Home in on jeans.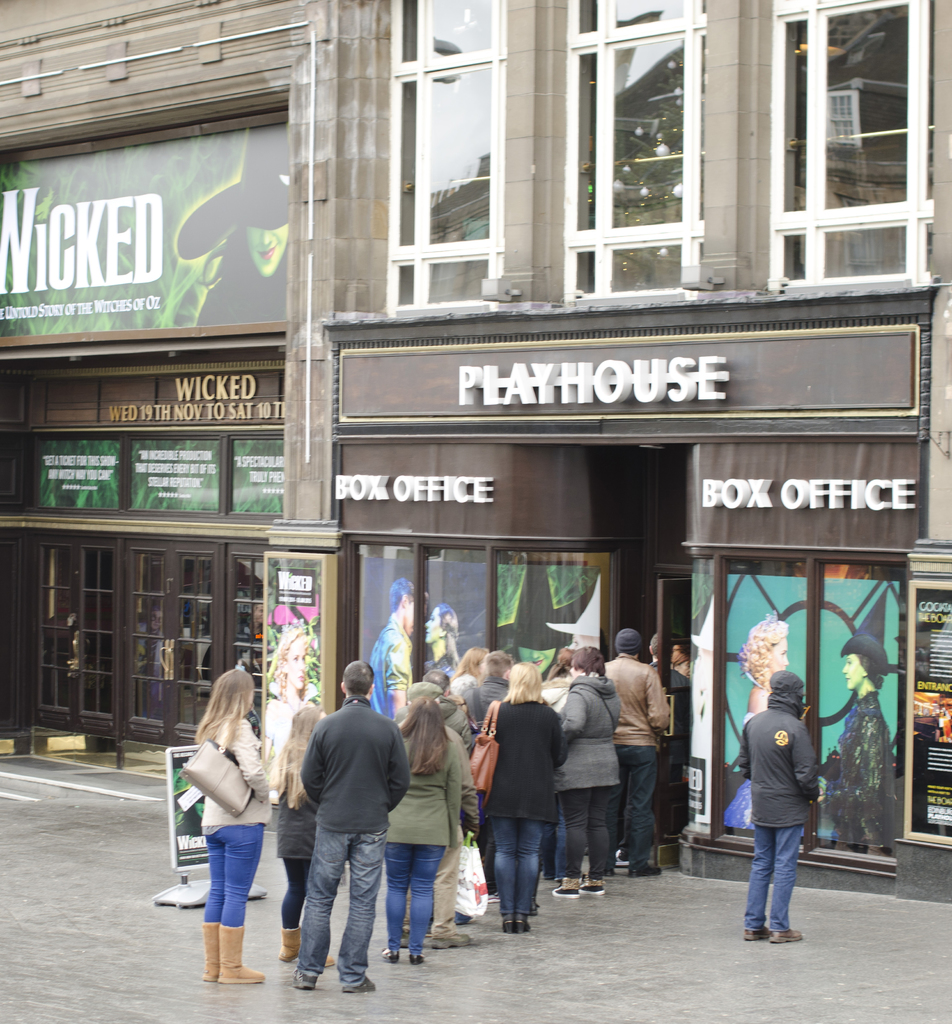
Homed in at (204, 826, 267, 931).
